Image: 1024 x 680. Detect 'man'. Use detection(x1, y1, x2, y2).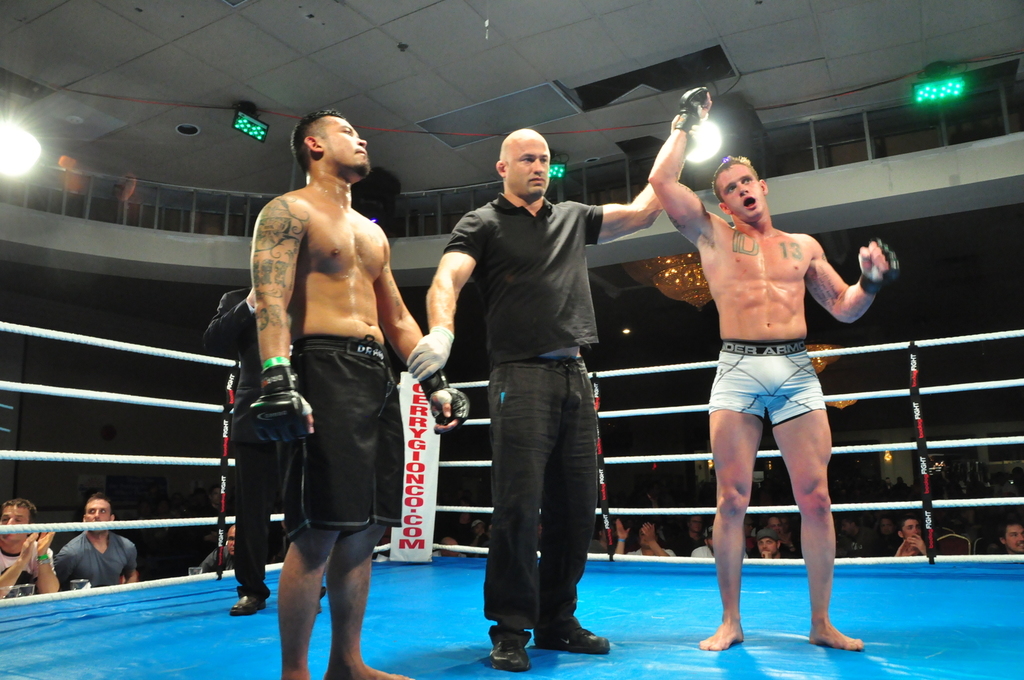
detection(405, 87, 714, 673).
